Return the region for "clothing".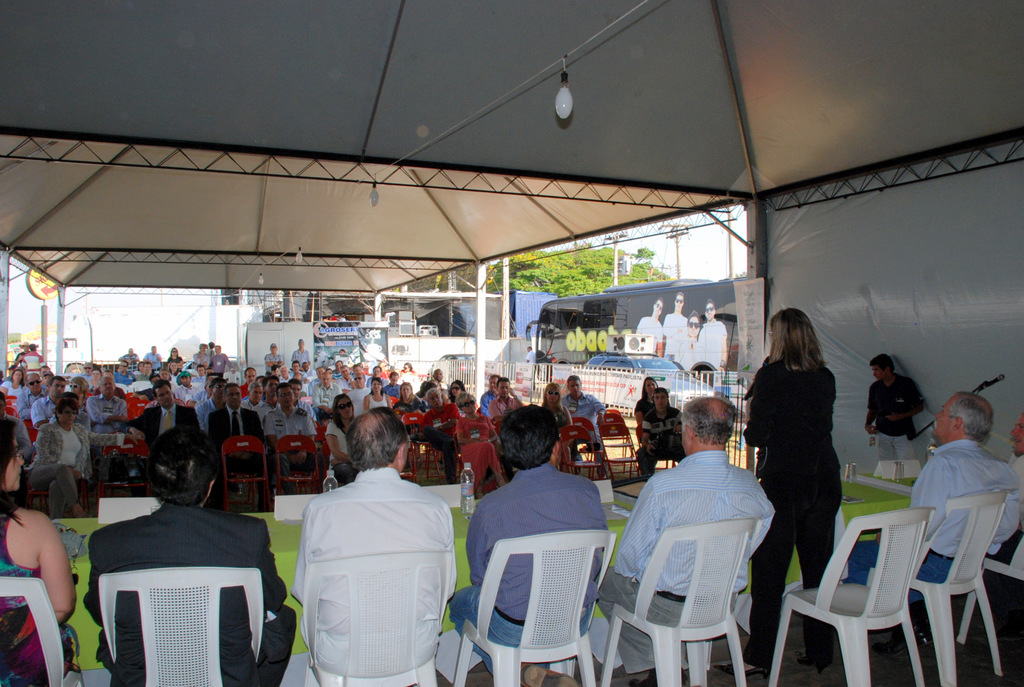
280/450/458/685.
